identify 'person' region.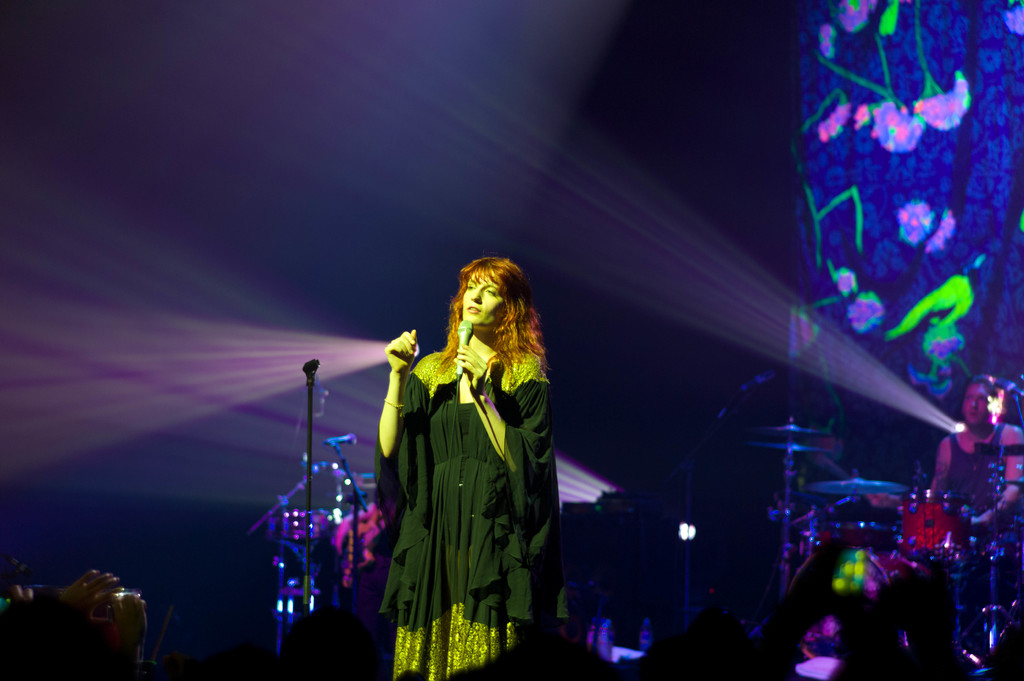
Region: box(381, 246, 545, 680).
